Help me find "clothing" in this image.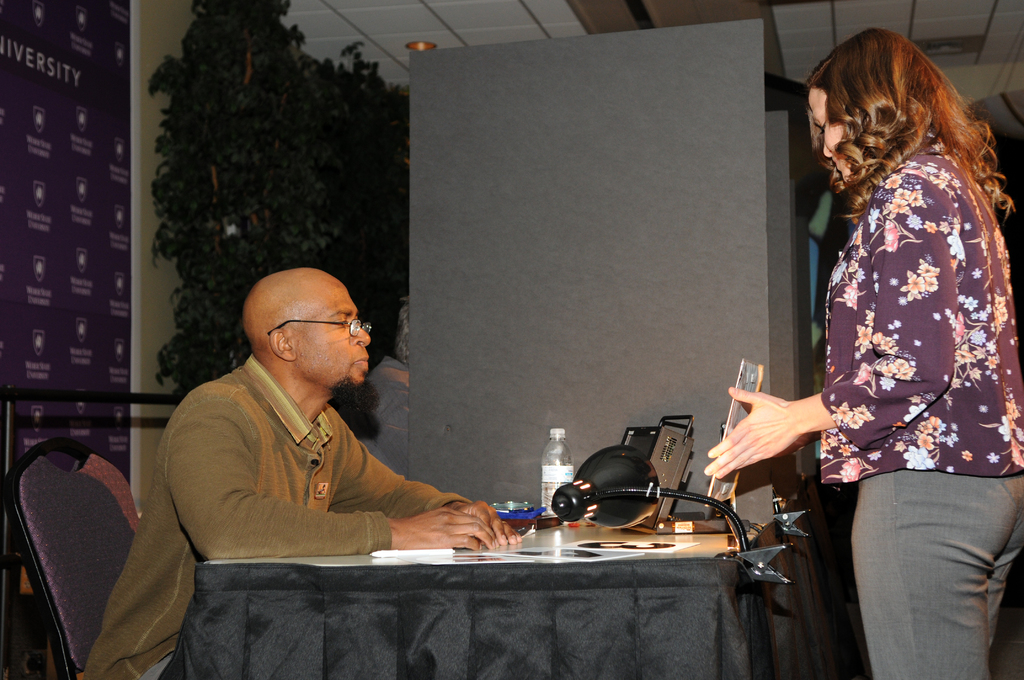
Found it: box(847, 470, 1023, 679).
